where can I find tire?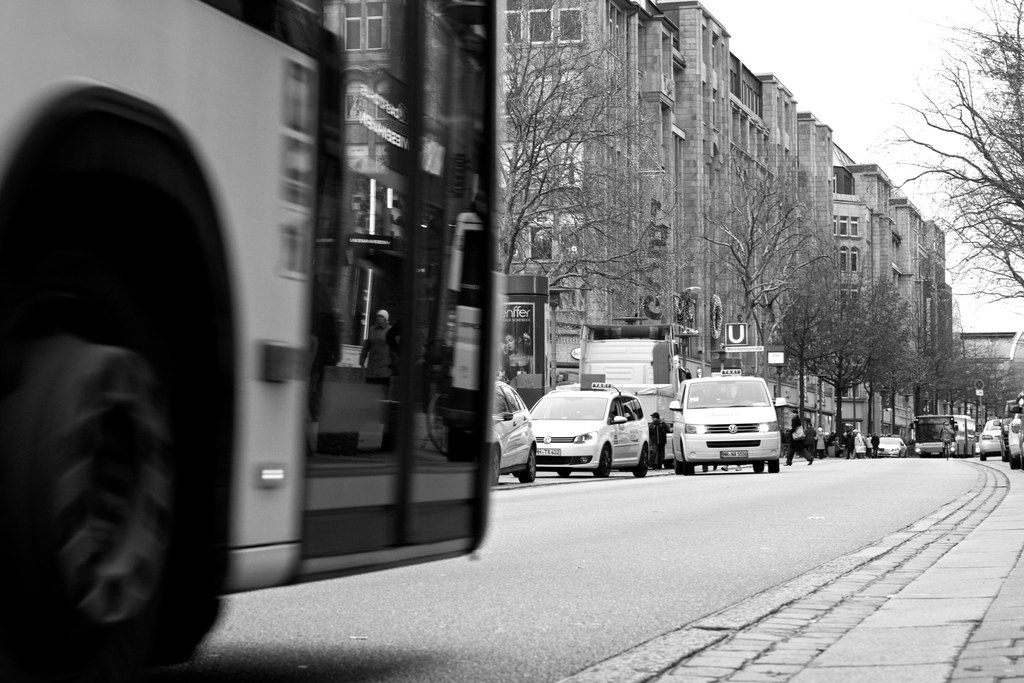
You can find it at <region>1009, 456, 1021, 470</region>.
